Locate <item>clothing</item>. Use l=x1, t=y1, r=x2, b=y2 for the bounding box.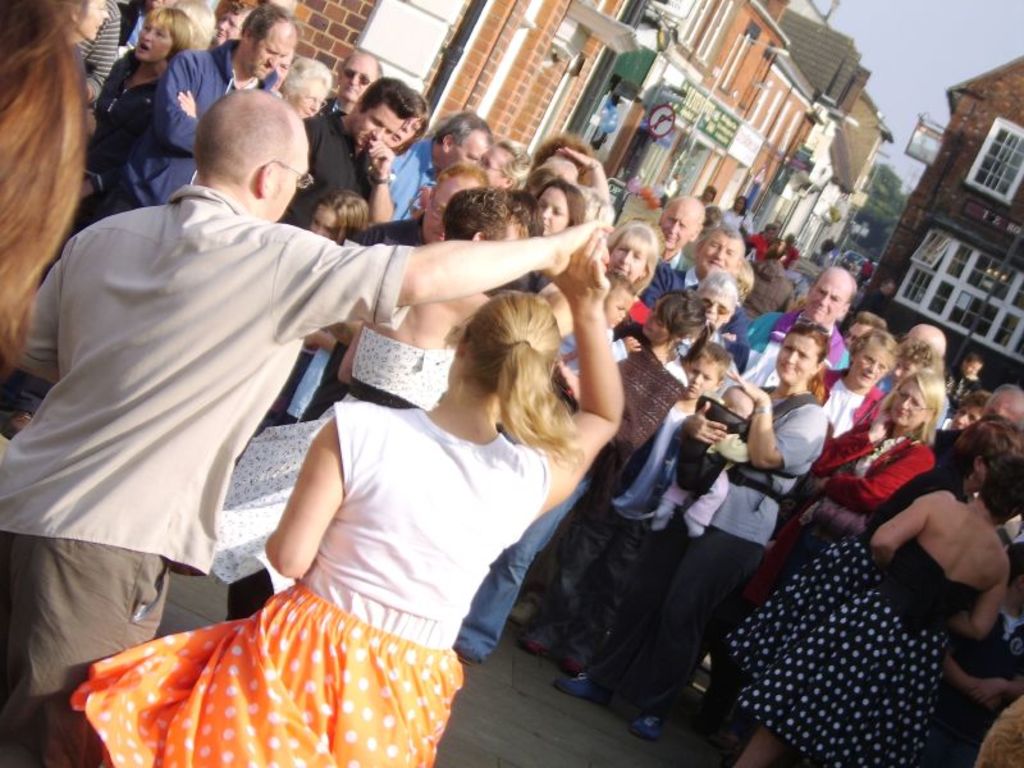
l=99, t=40, r=275, b=215.
